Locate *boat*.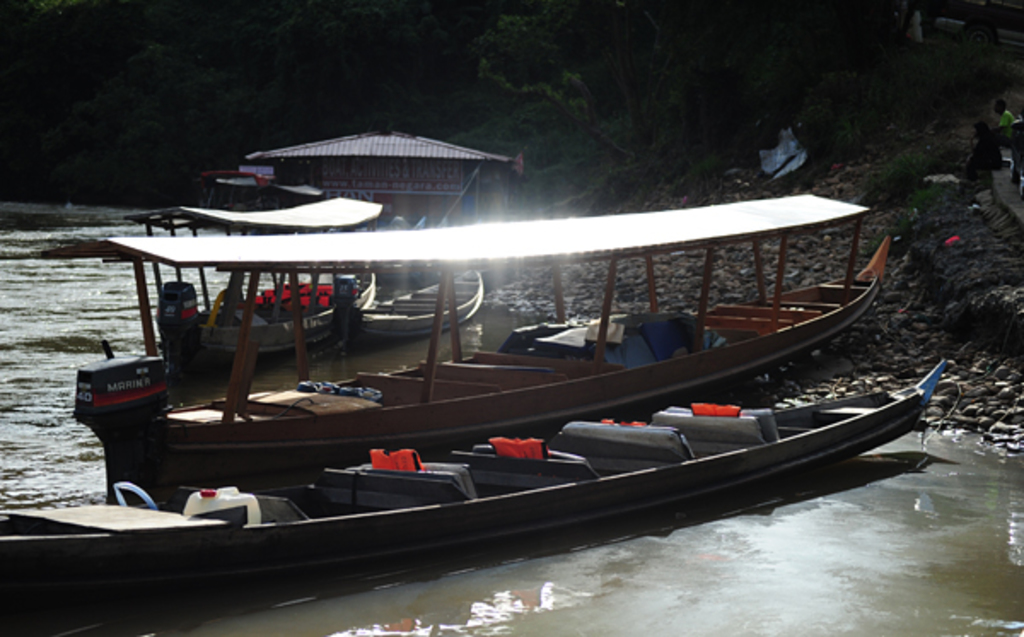
Bounding box: box=[67, 186, 891, 511].
